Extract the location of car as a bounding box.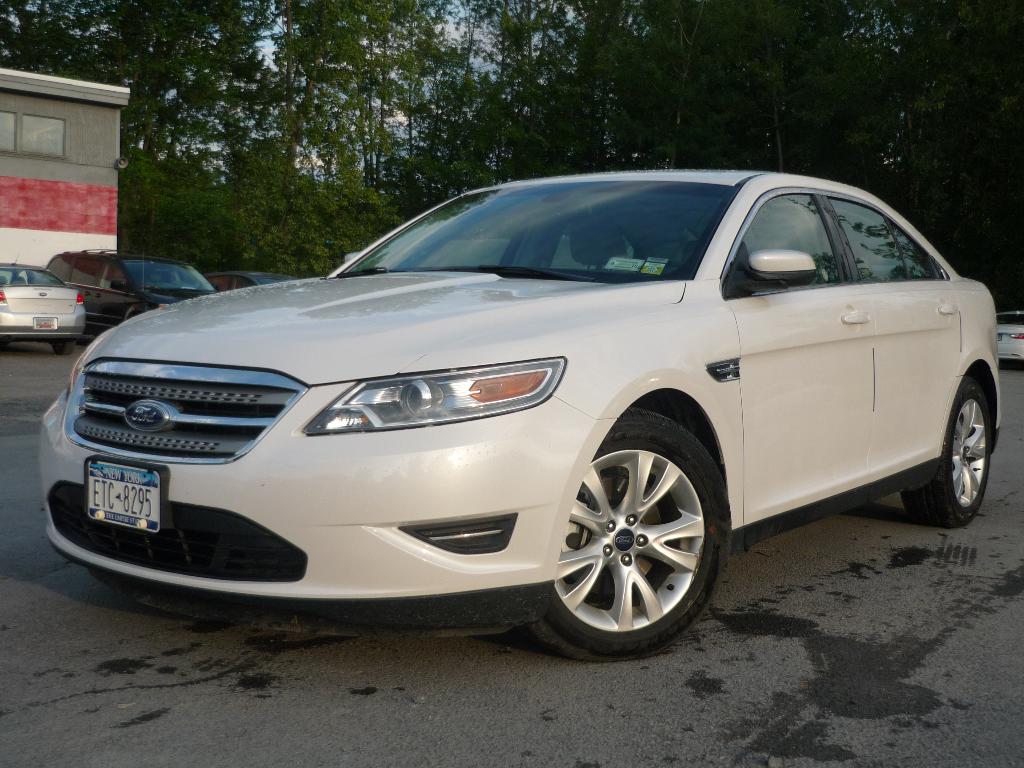
Rect(0, 264, 84, 354).
